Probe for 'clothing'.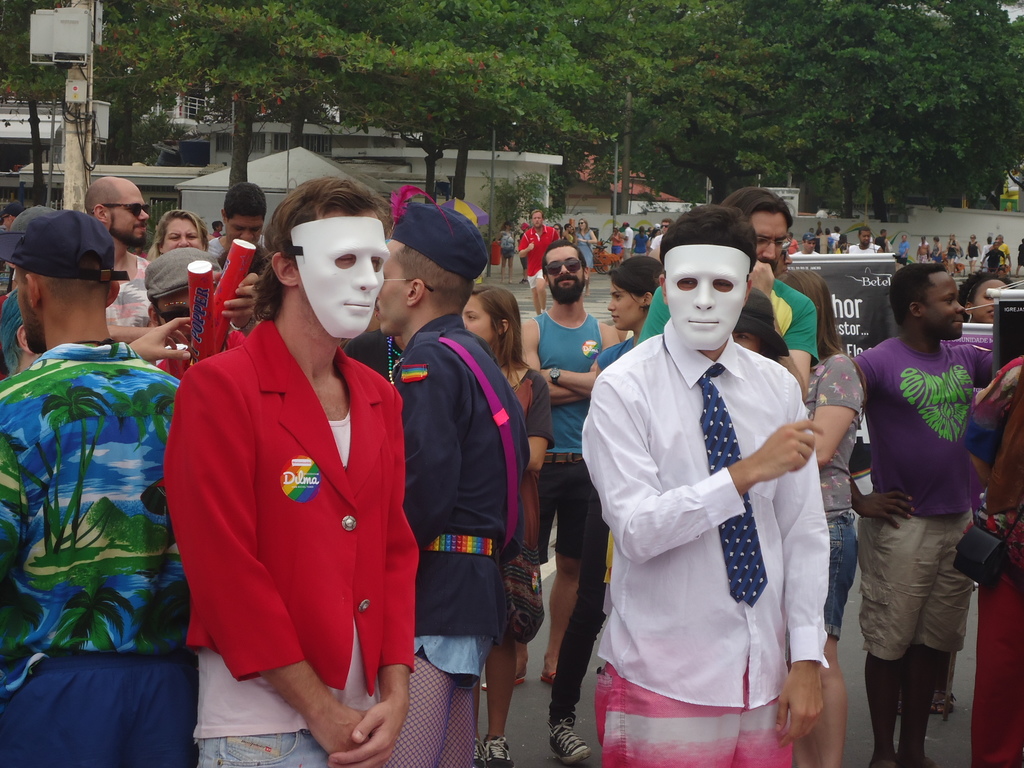
Probe result: 609,230,623,254.
